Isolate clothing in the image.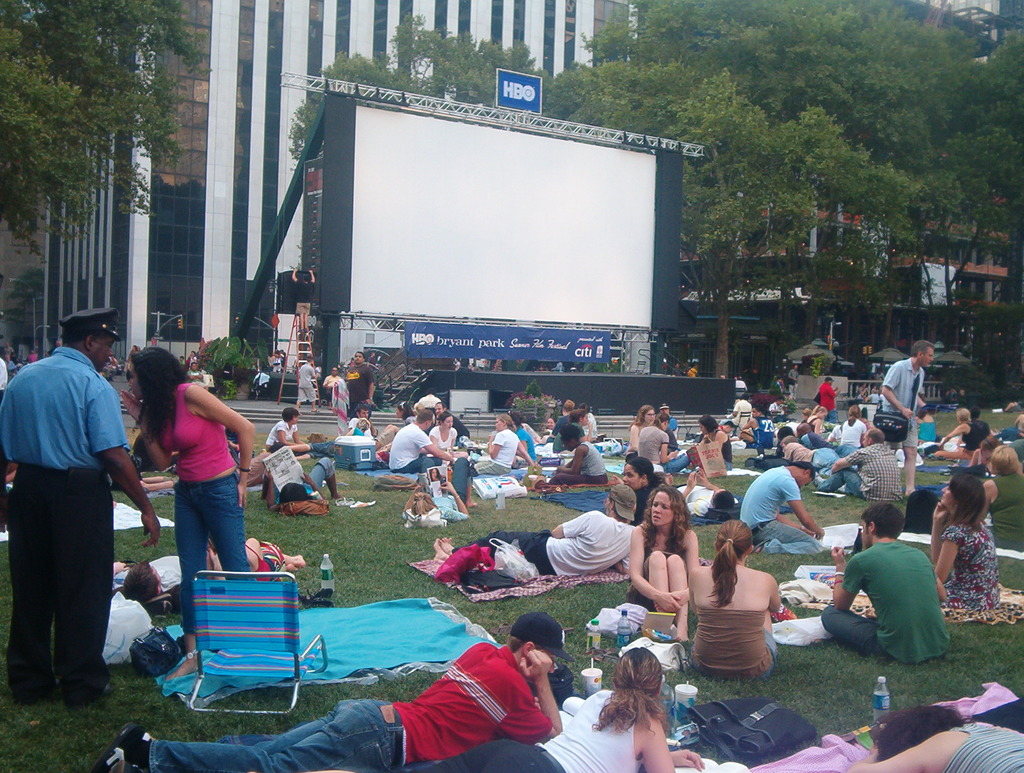
Isolated region: bbox(875, 354, 924, 454).
